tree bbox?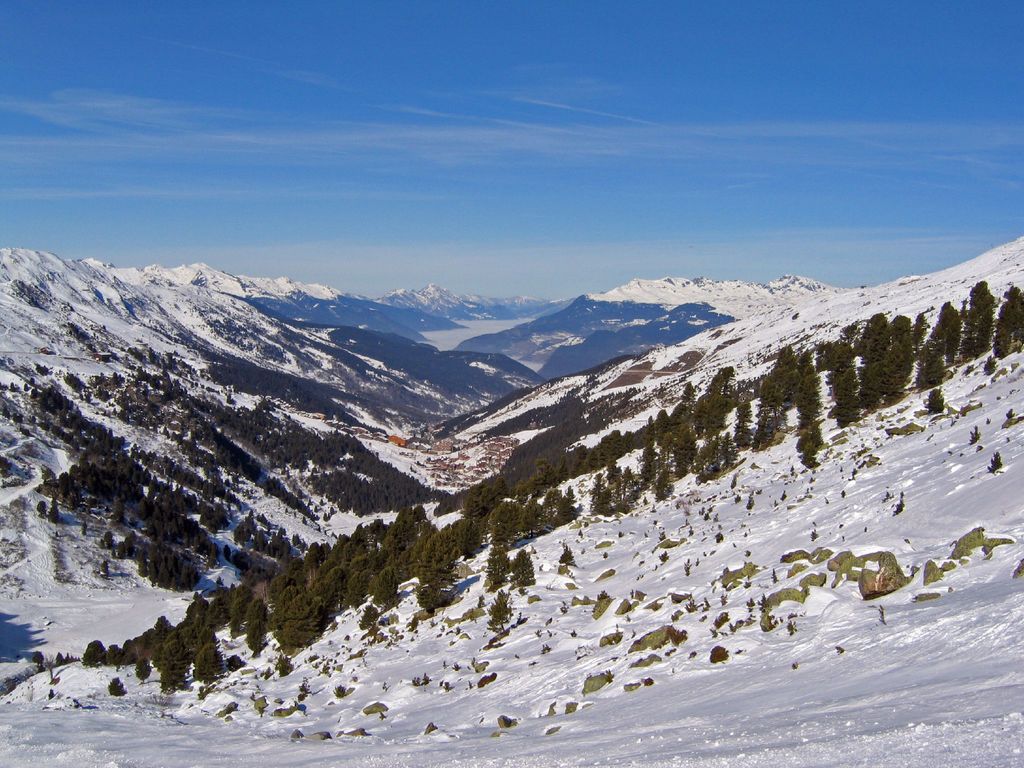
select_region(793, 367, 833, 472)
